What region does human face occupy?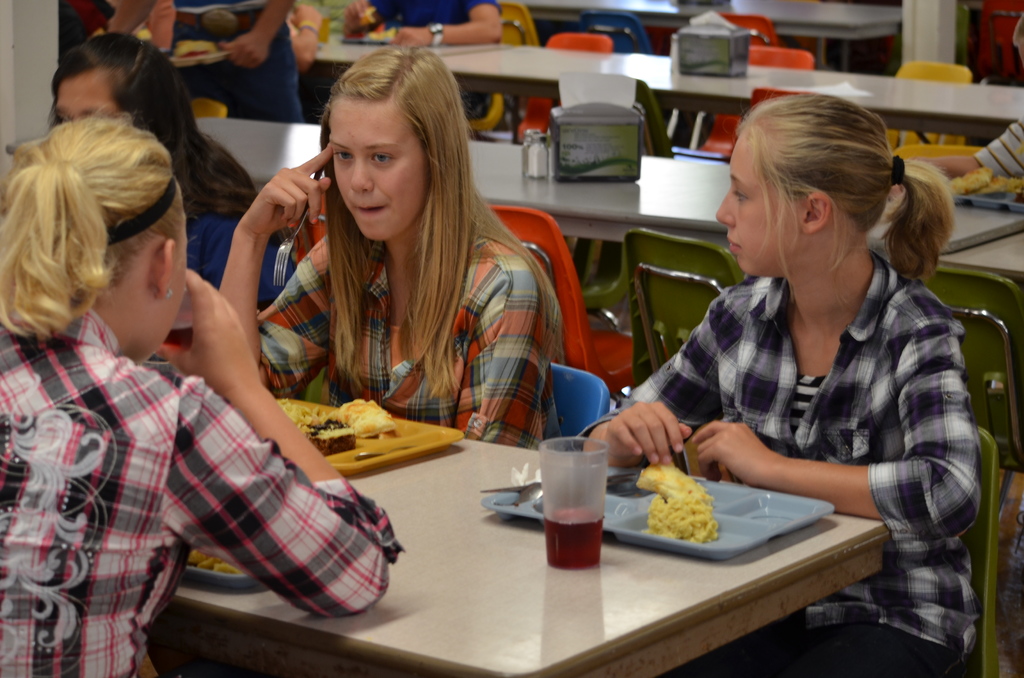
region(715, 129, 799, 273).
